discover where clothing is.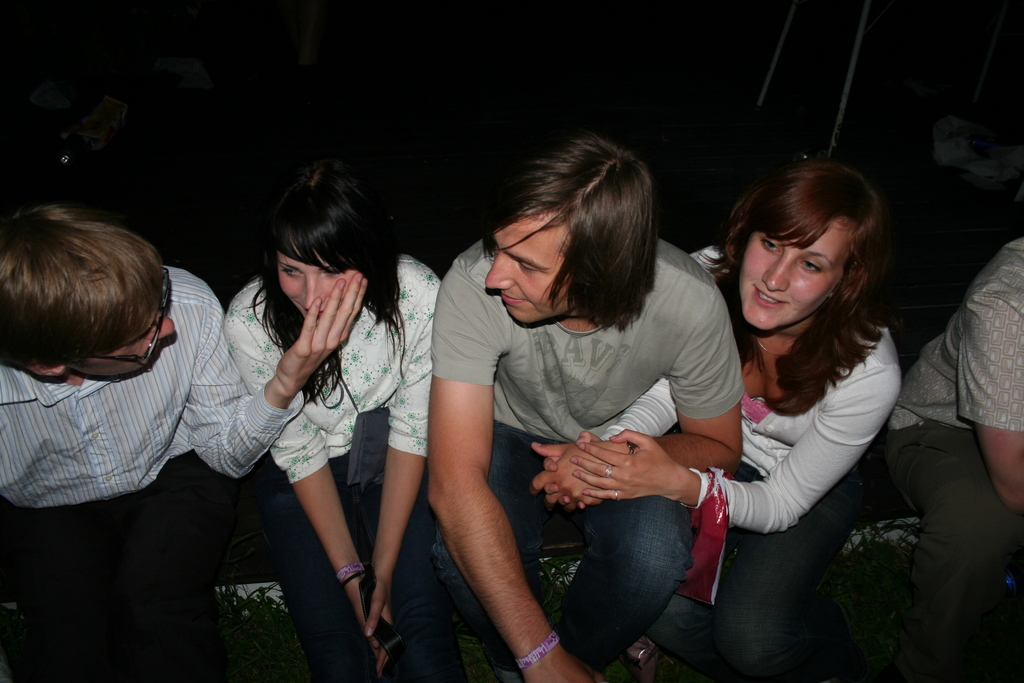
Discovered at detection(0, 257, 314, 646).
